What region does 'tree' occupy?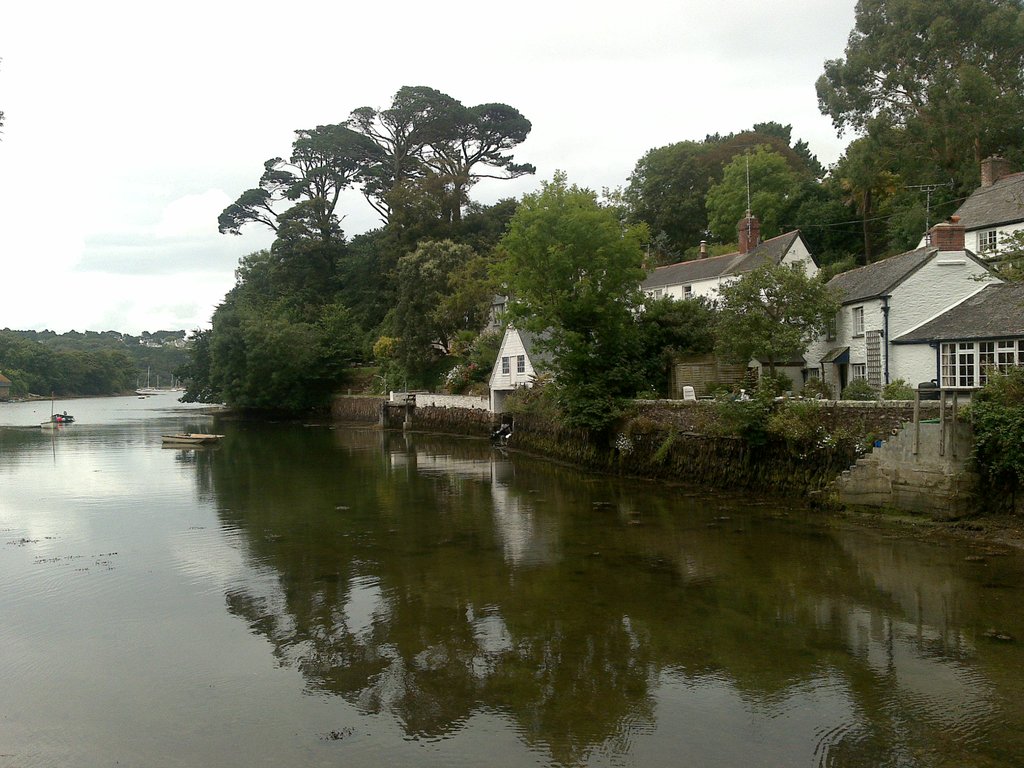
bbox=(700, 140, 806, 243).
